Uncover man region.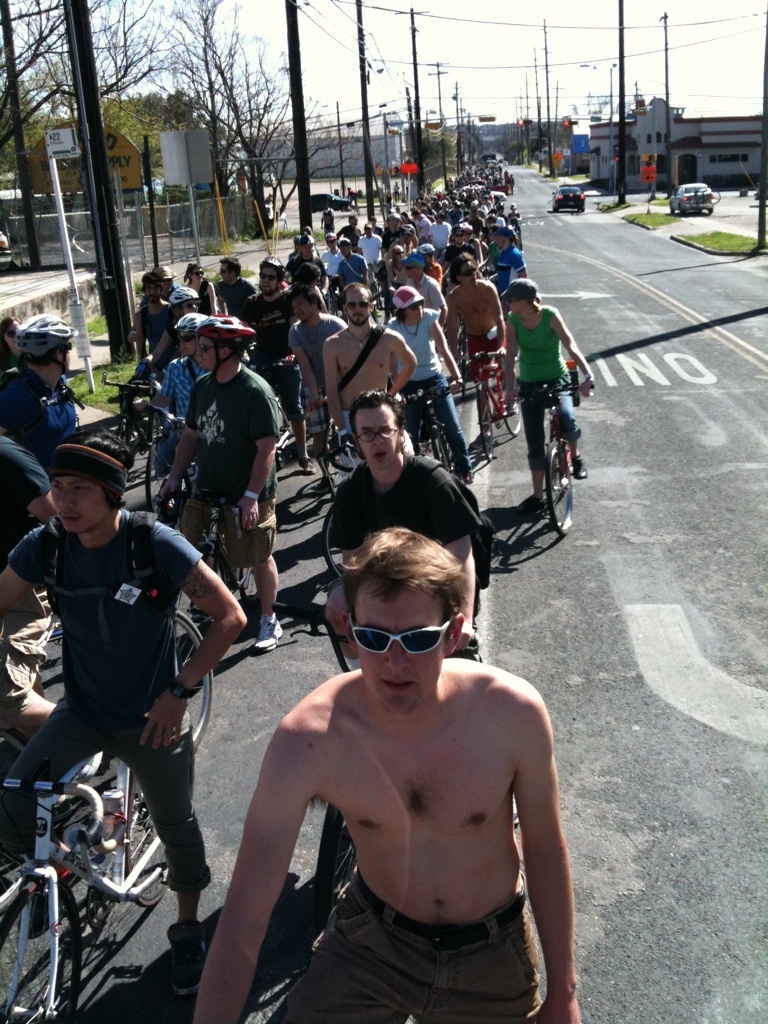
Uncovered: [x1=198, y1=521, x2=594, y2=1017].
